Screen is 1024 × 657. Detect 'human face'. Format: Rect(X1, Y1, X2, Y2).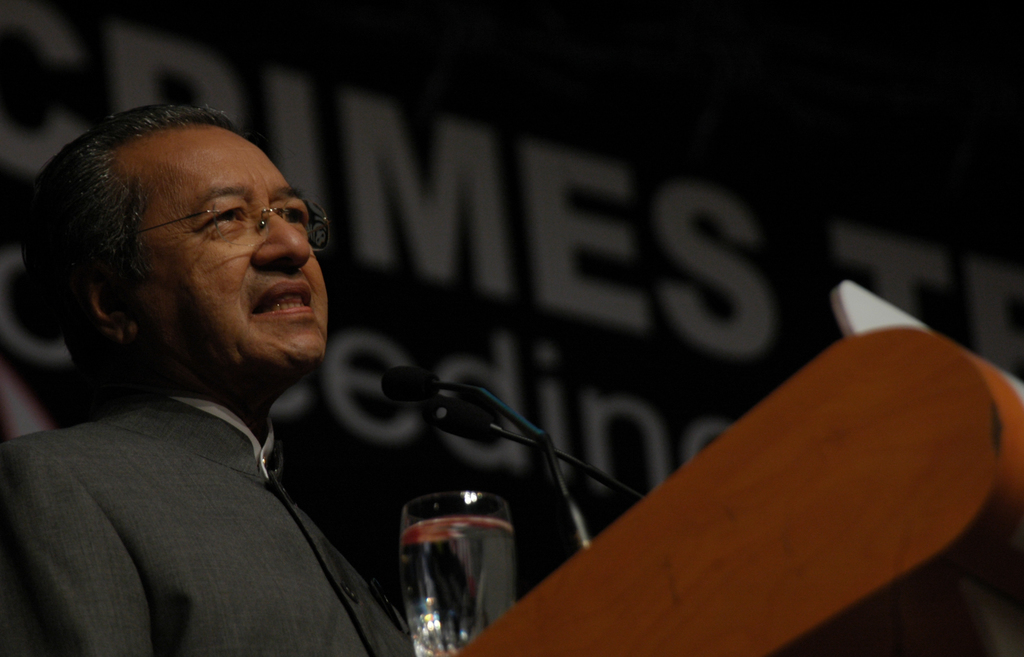
Rect(122, 124, 326, 384).
